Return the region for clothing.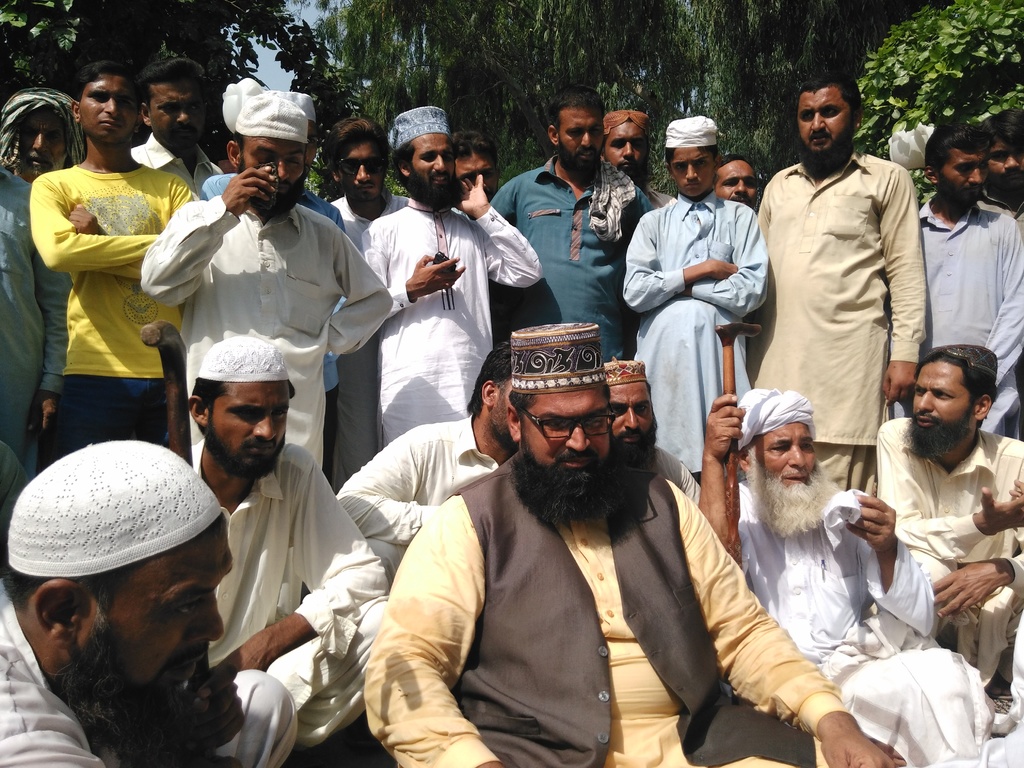
<bbox>358, 452, 860, 767</bbox>.
